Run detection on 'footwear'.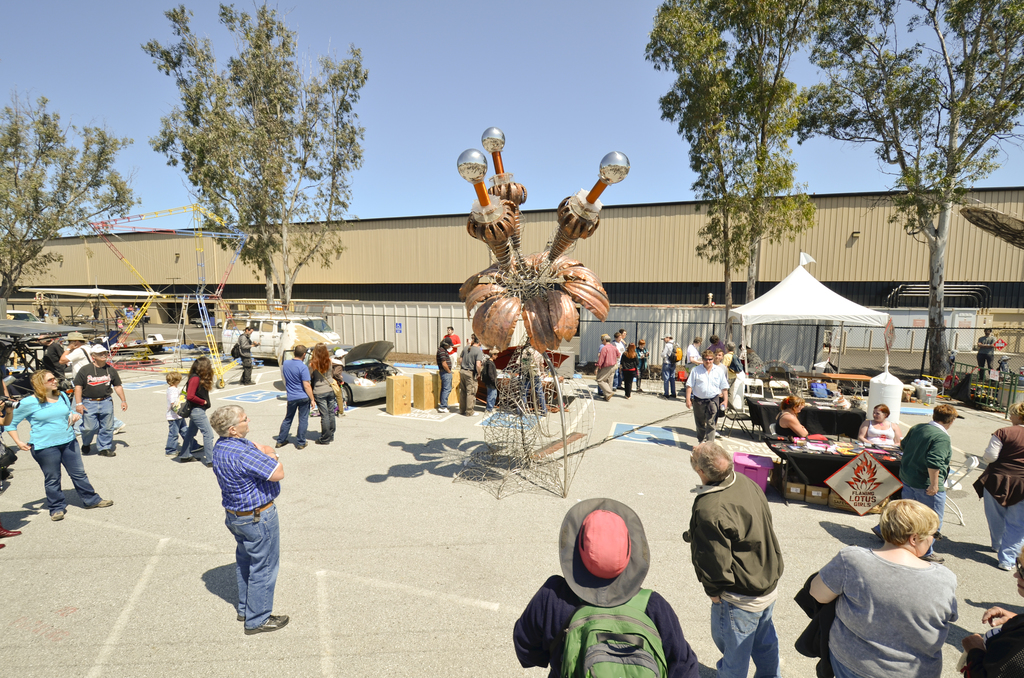
Result: left=318, top=437, right=328, bottom=449.
